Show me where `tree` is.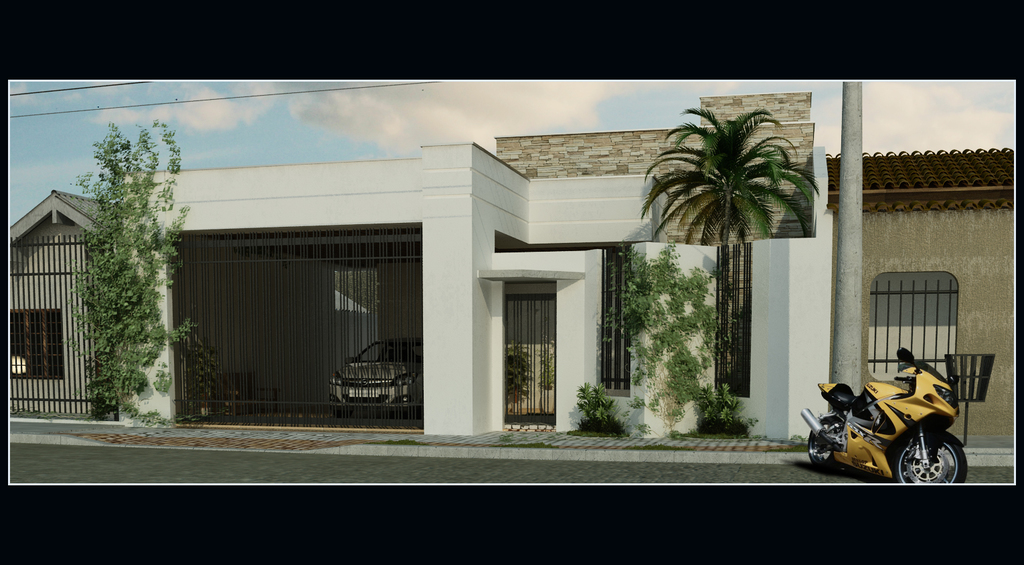
`tree` is at [63, 120, 202, 430].
